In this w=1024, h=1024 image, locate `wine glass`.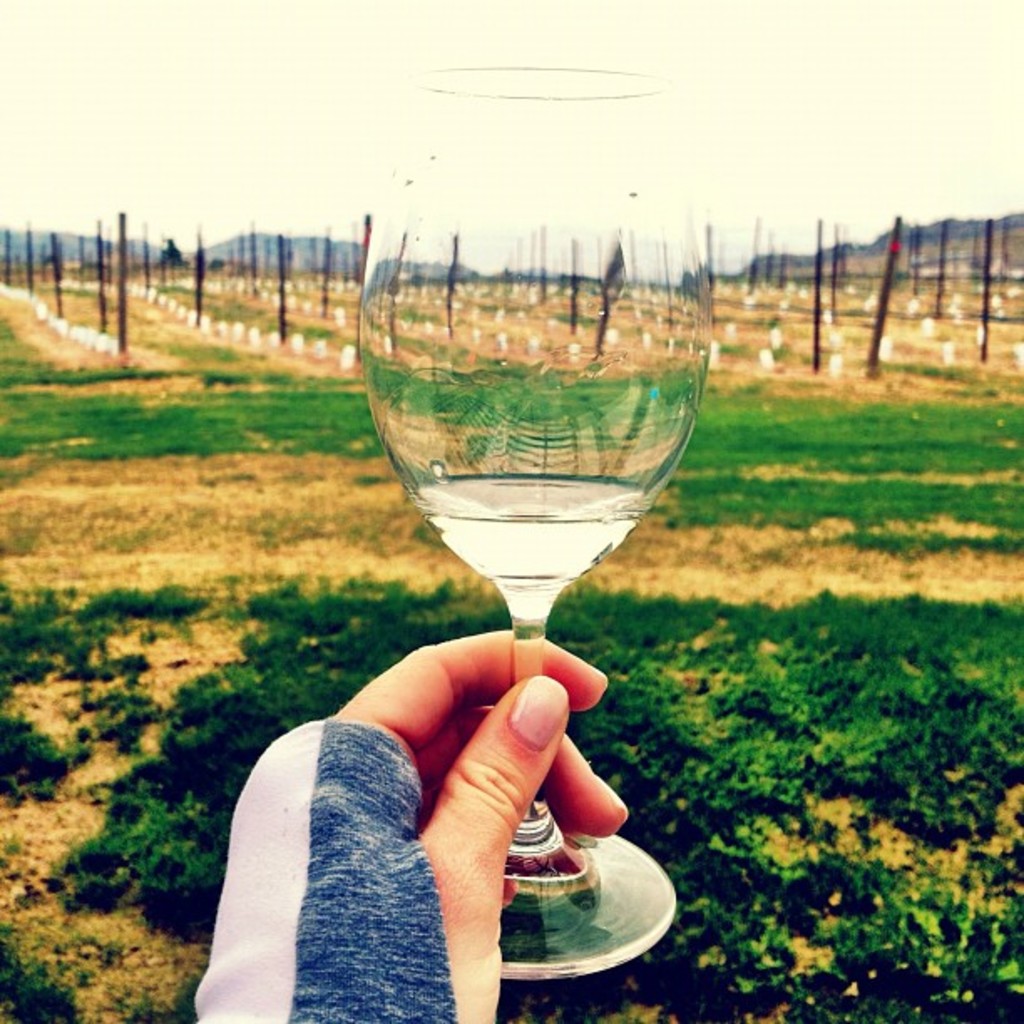
Bounding box: BBox(363, 57, 726, 974).
